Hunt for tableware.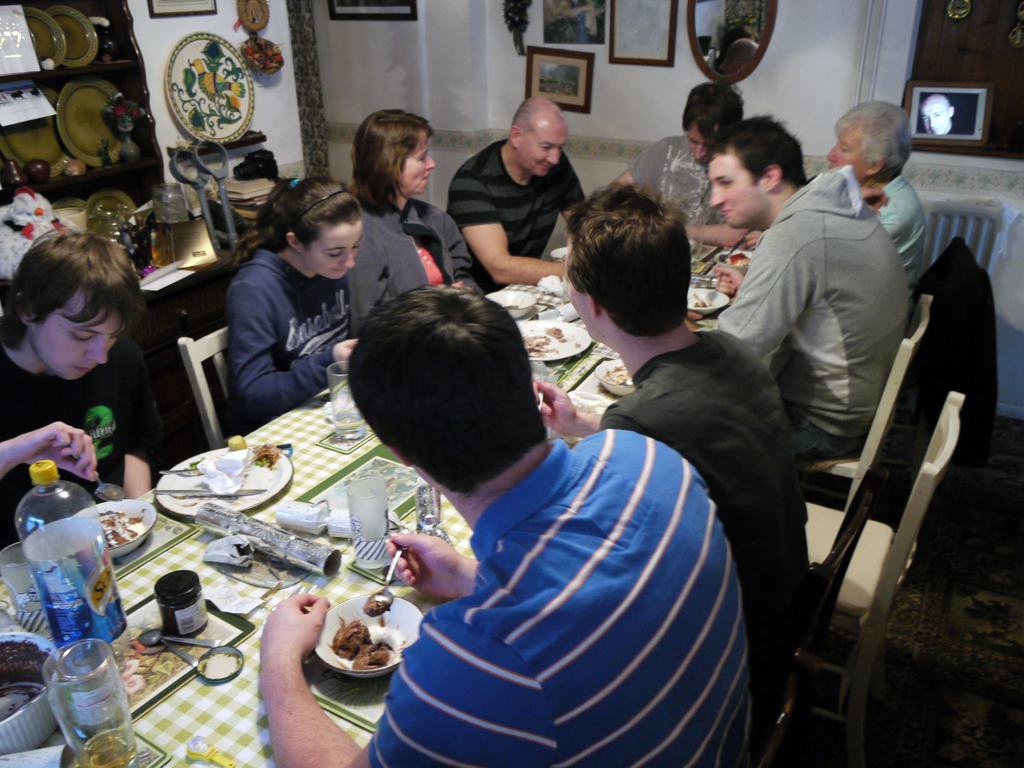
Hunted down at Rect(509, 309, 598, 364).
